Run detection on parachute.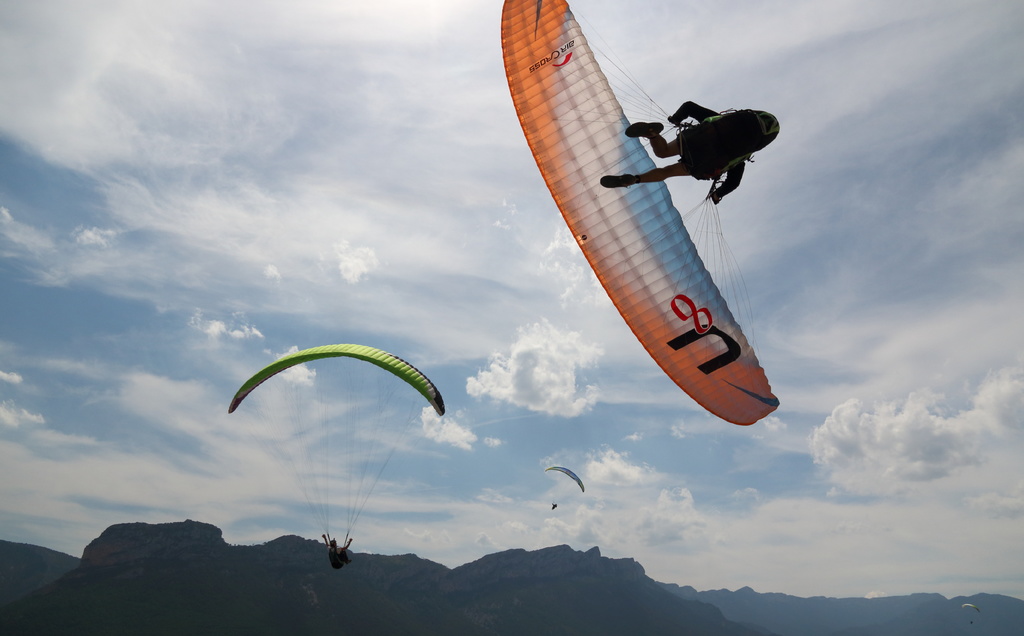
Result: detection(545, 464, 584, 510).
